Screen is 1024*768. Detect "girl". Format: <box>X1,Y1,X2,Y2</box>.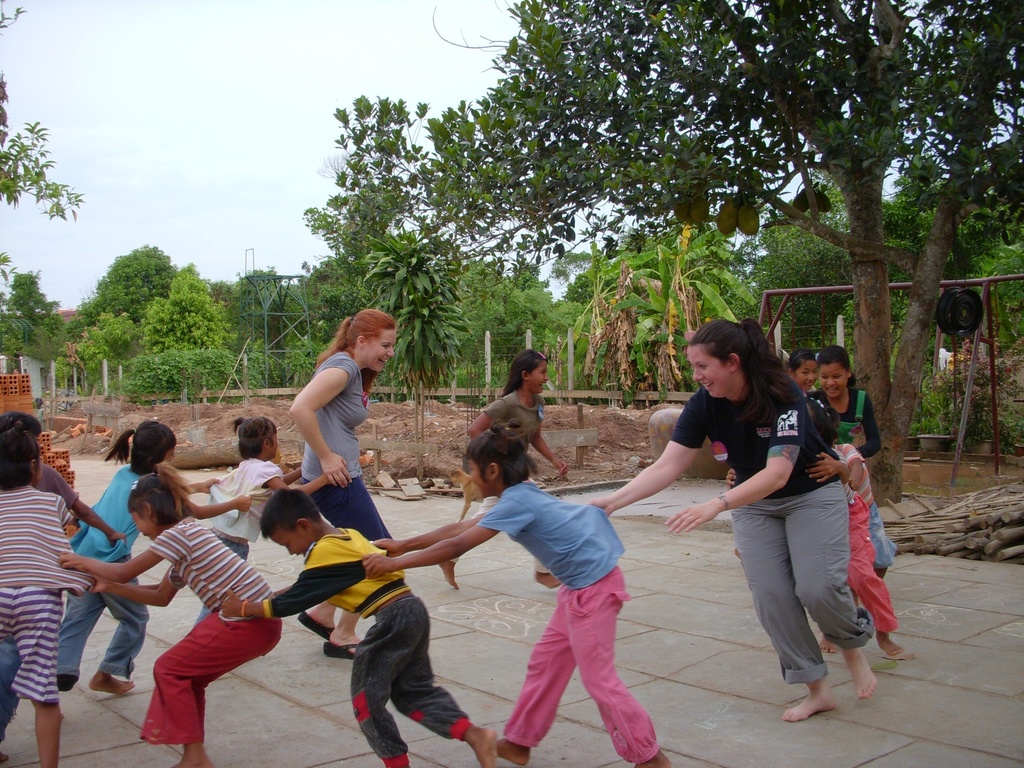
<box>56,460,283,767</box>.
